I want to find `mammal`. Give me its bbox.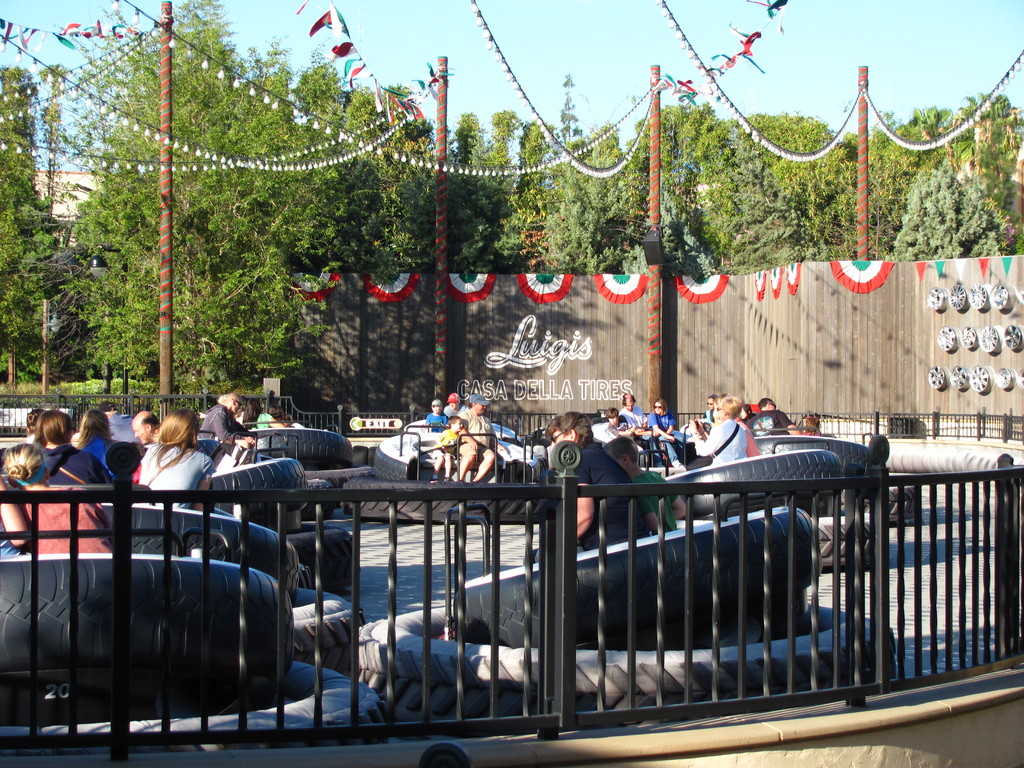
l=603, t=435, r=686, b=534.
